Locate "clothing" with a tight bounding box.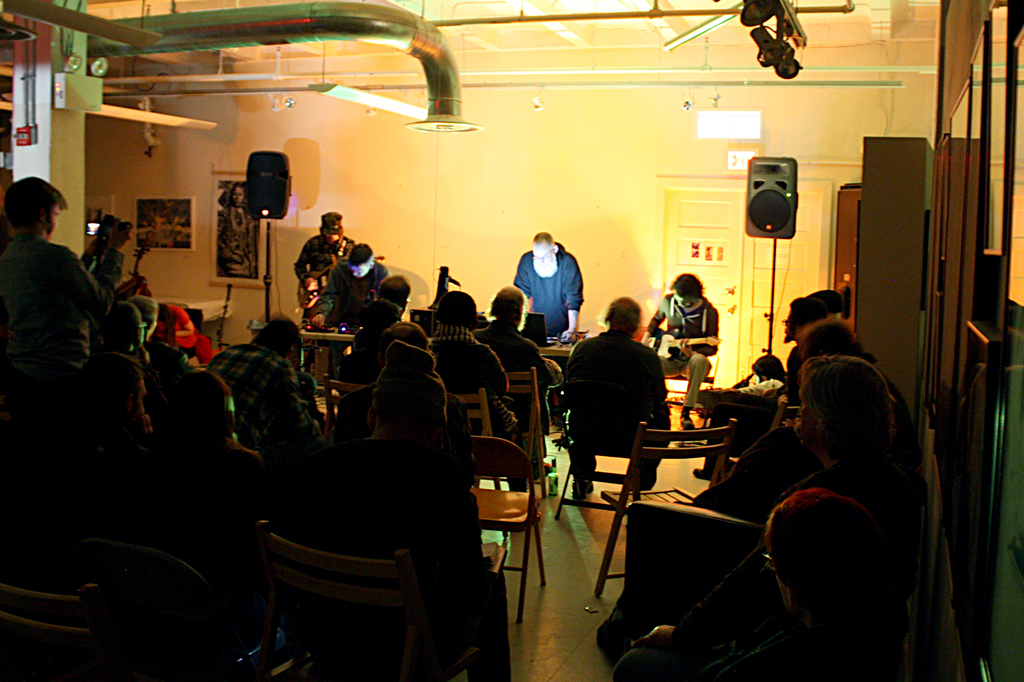
[2, 225, 128, 356].
